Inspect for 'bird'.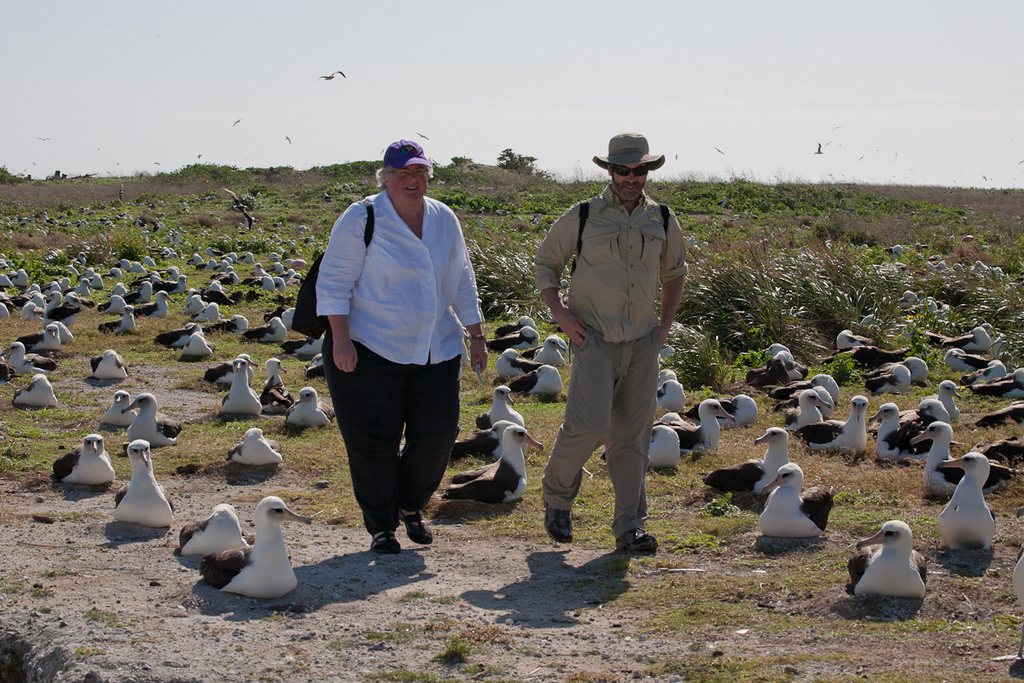
Inspection: [x1=224, y1=426, x2=286, y2=467].
